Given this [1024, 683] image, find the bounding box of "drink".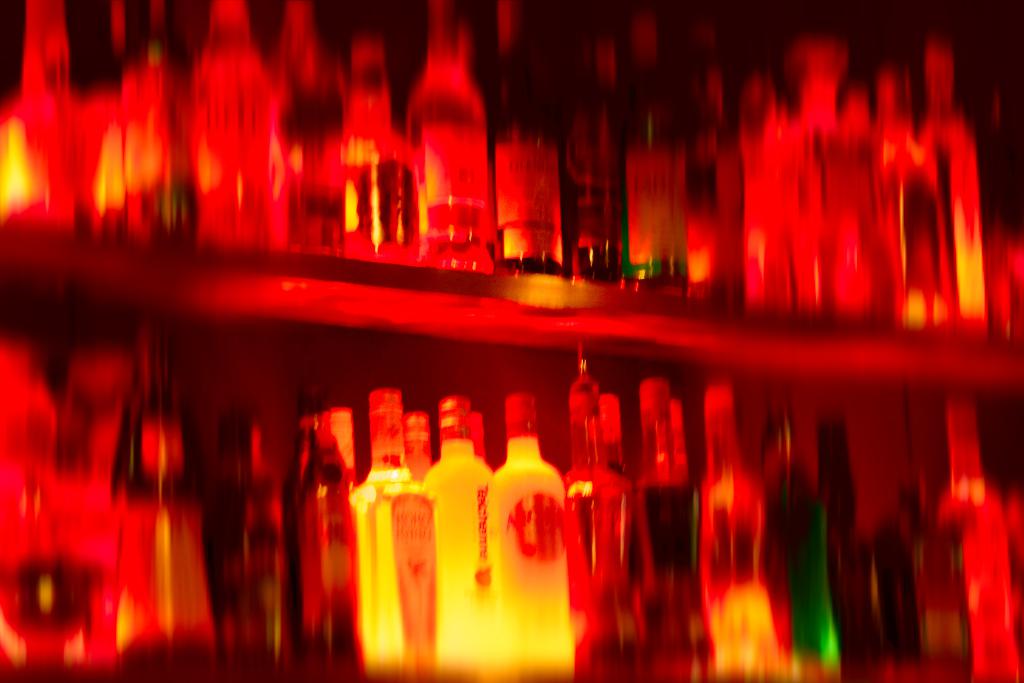
493,0,575,273.
